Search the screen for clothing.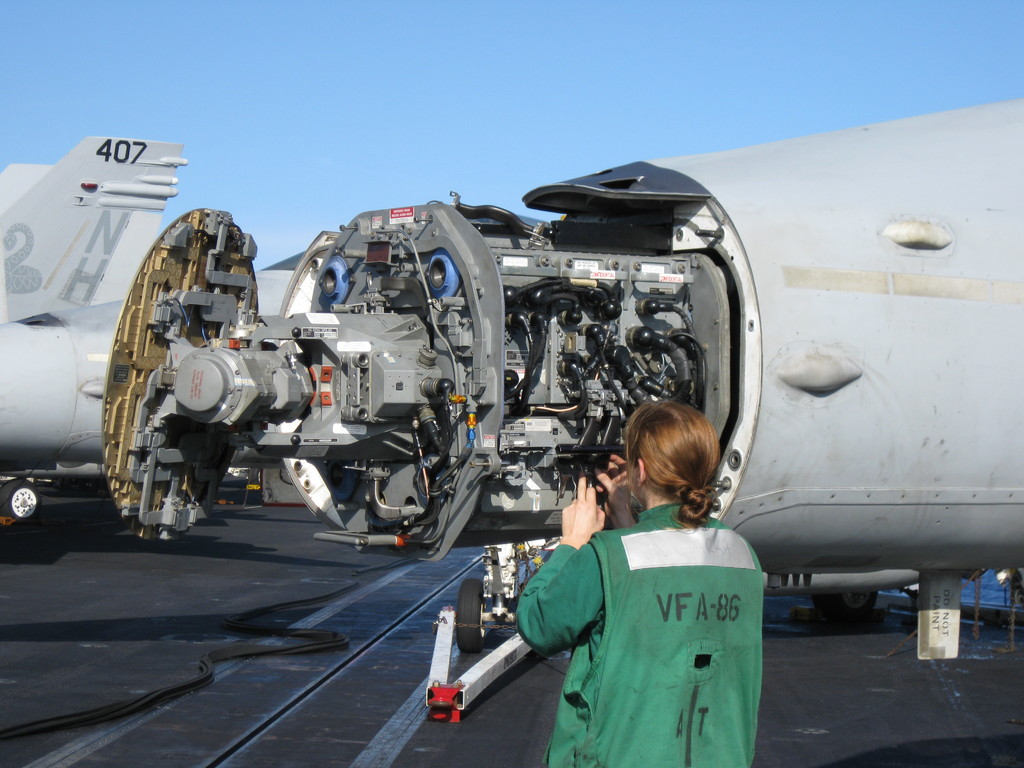
Found at Rect(518, 499, 786, 747).
